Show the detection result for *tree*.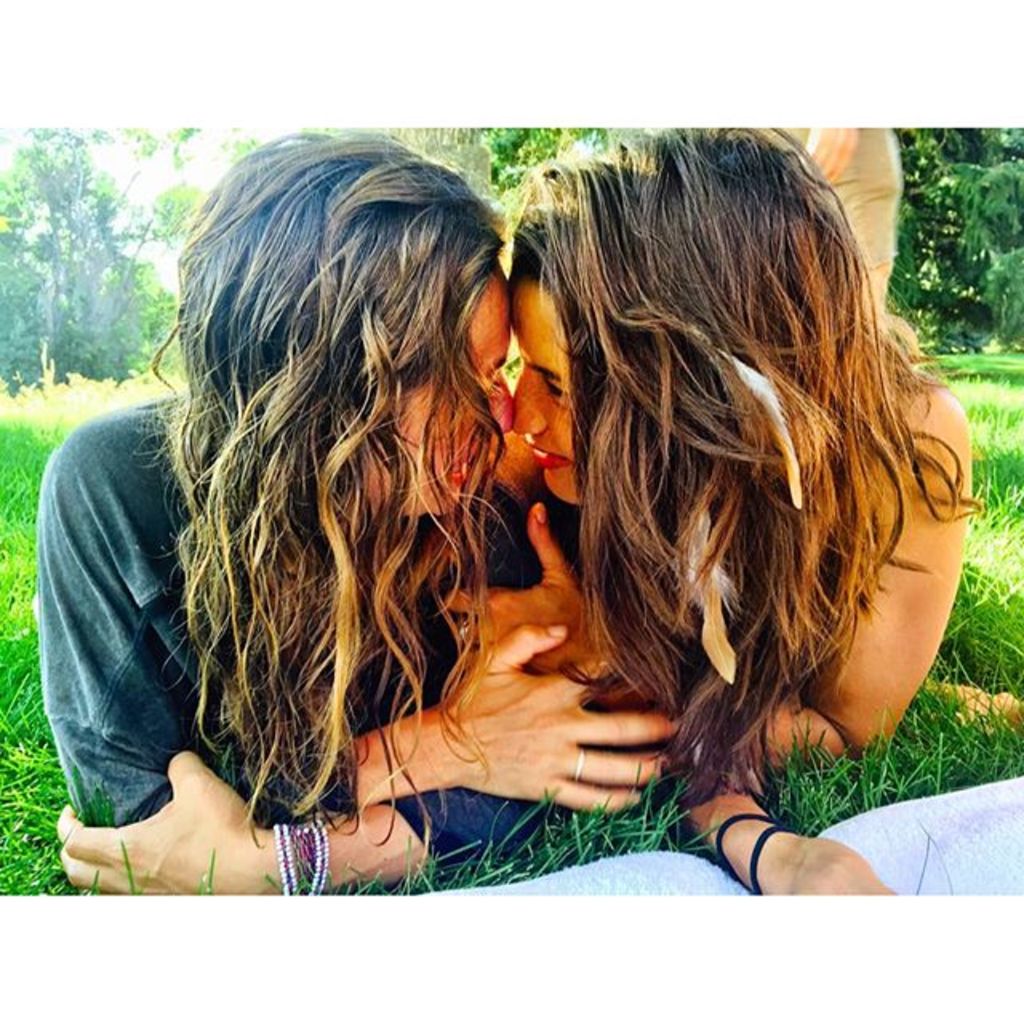
0,123,258,392.
